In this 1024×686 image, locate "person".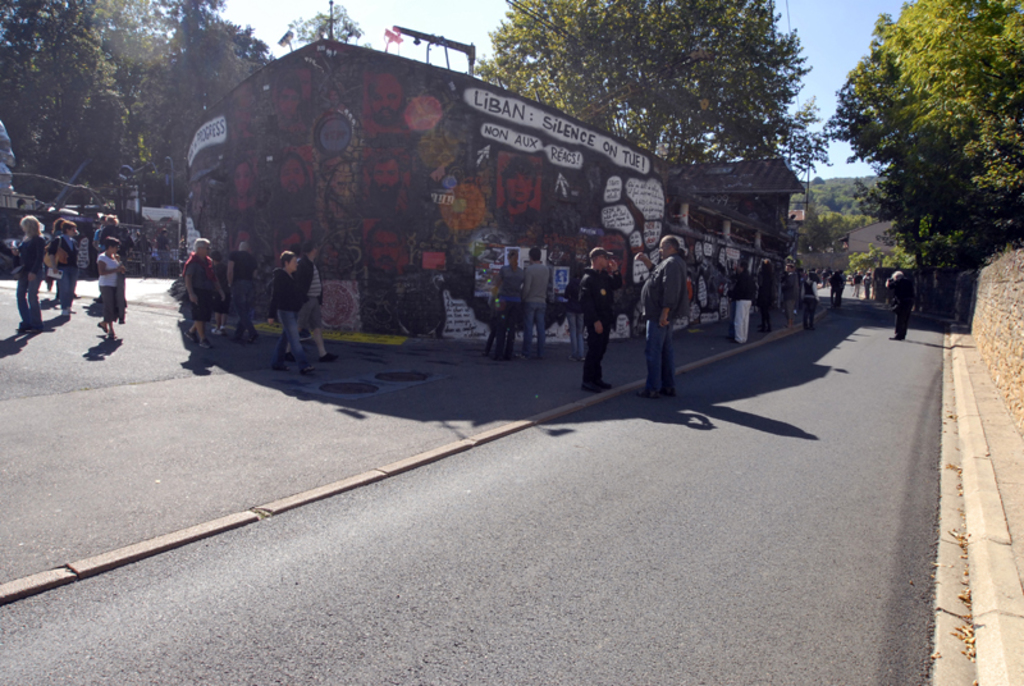
Bounding box: <box>264,247,311,371</box>.
